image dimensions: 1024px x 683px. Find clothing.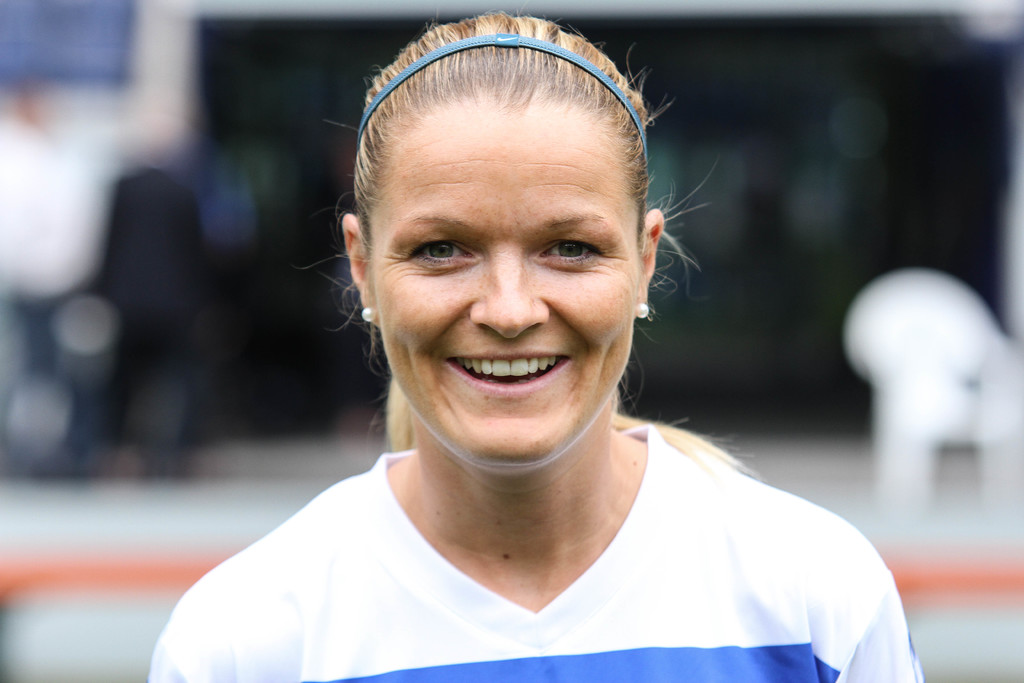
170/401/921/669.
